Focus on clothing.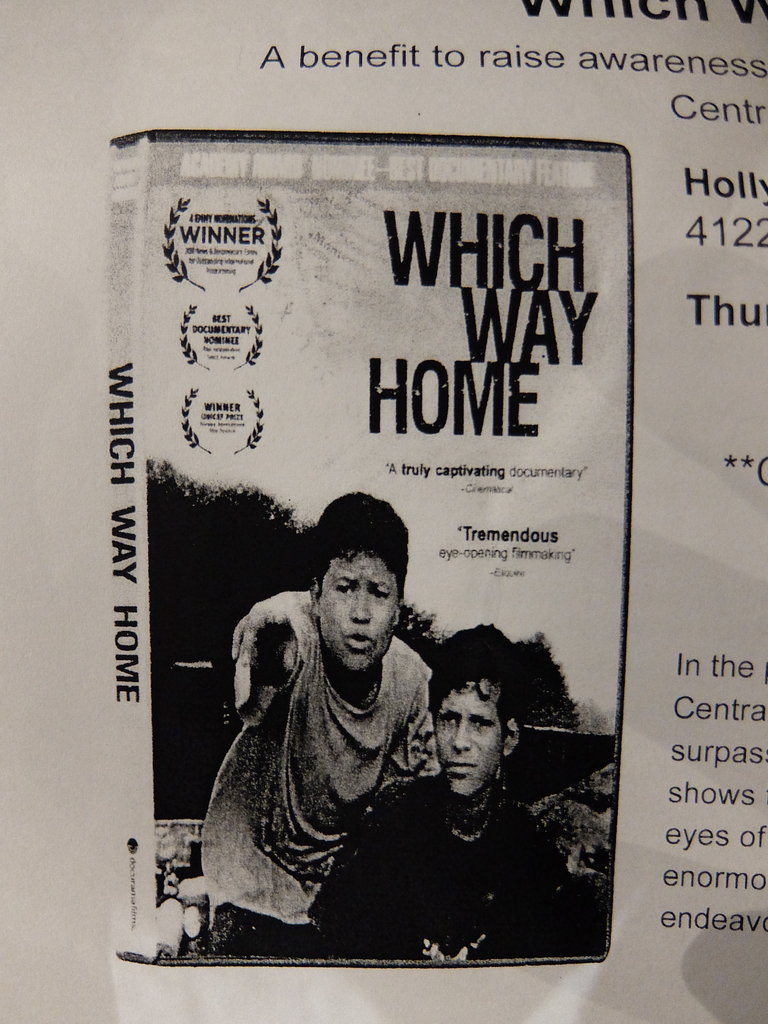
Focused at <bbox>308, 749, 615, 950</bbox>.
